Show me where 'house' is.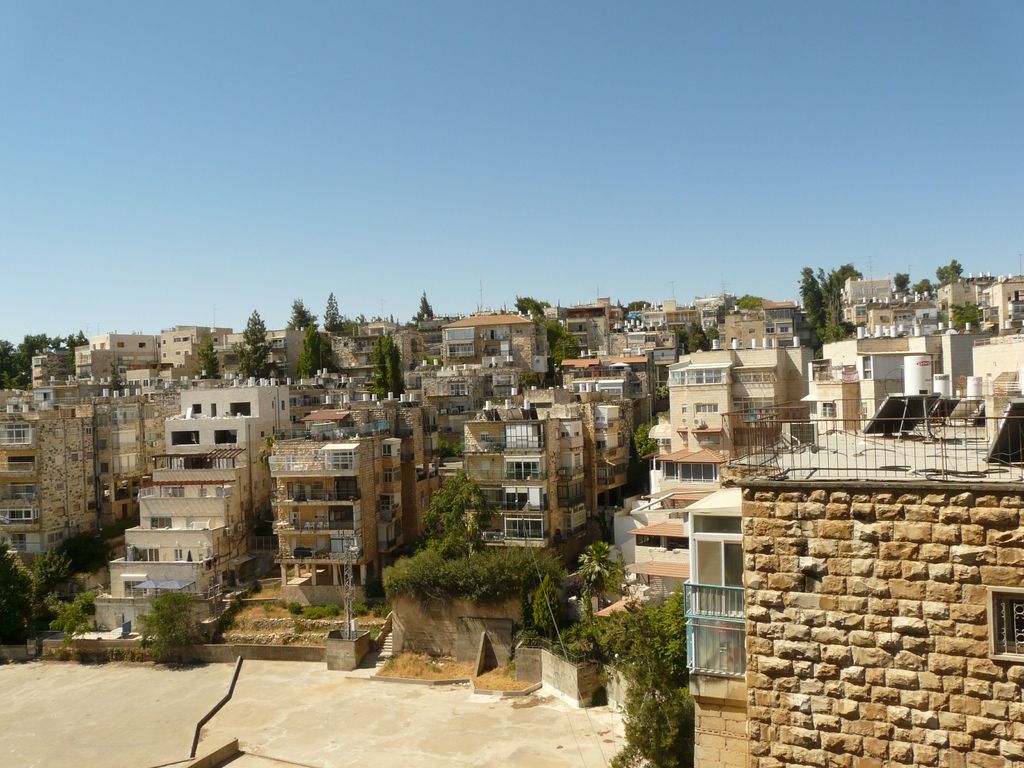
'house' is at <region>124, 529, 207, 561</region>.
